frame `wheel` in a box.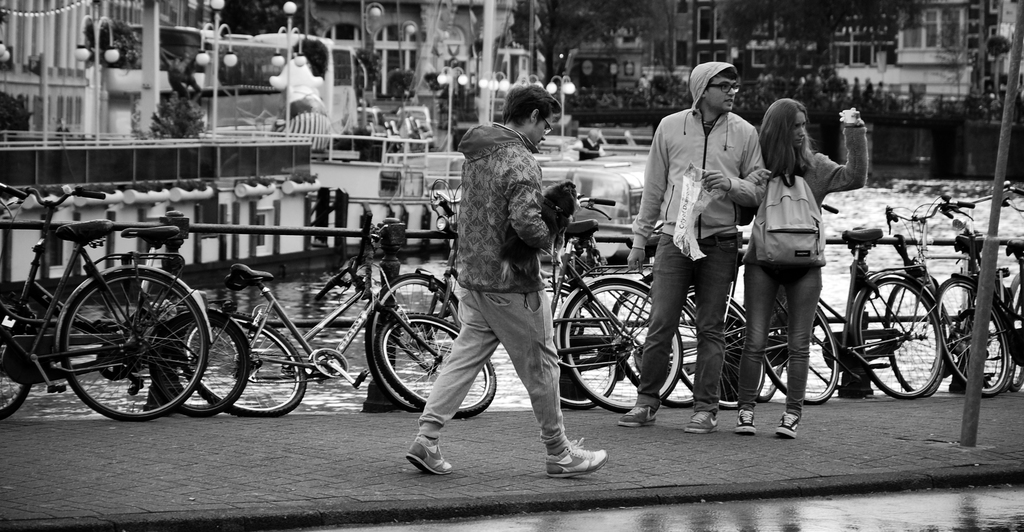
<region>675, 297, 766, 407</region>.
